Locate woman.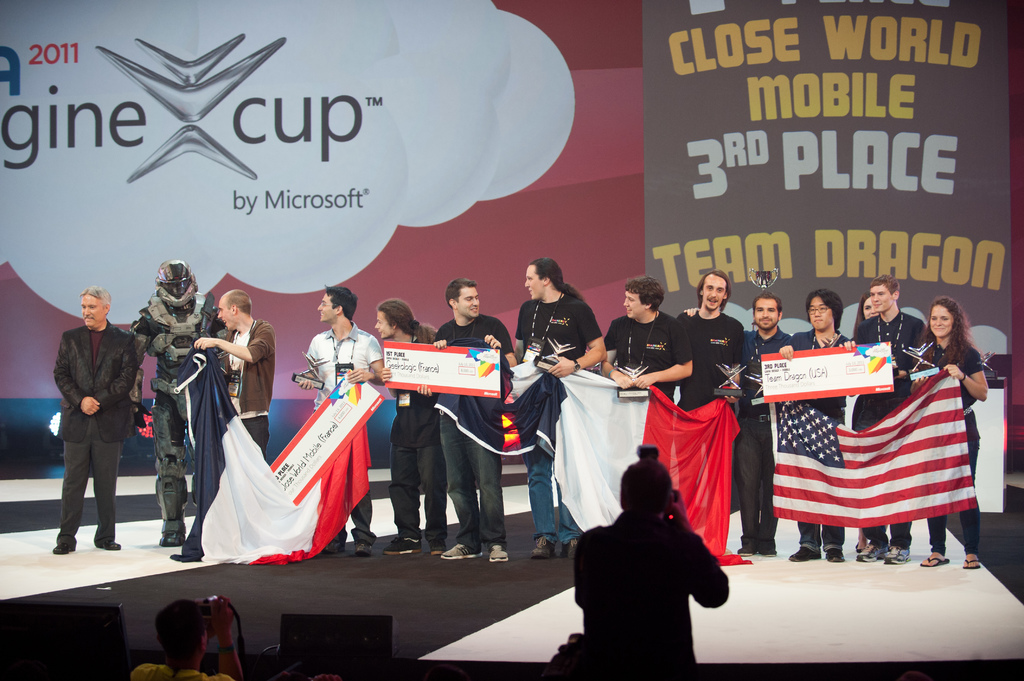
Bounding box: pyautogui.locateOnScreen(896, 288, 1011, 575).
